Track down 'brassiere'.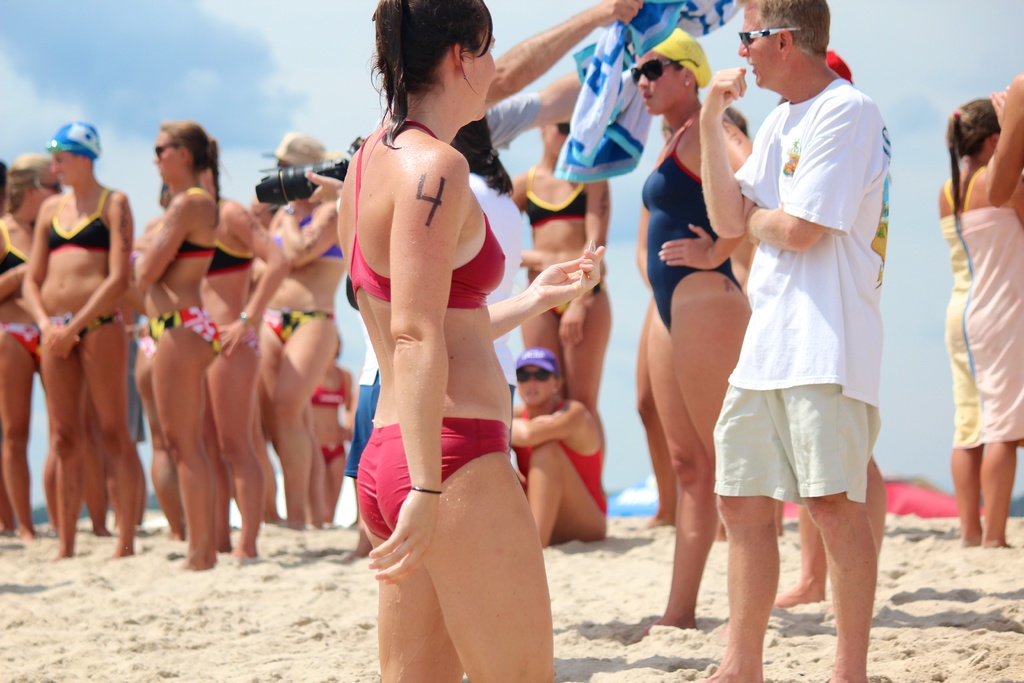
Tracked to [left=526, top=171, right=589, bottom=229].
